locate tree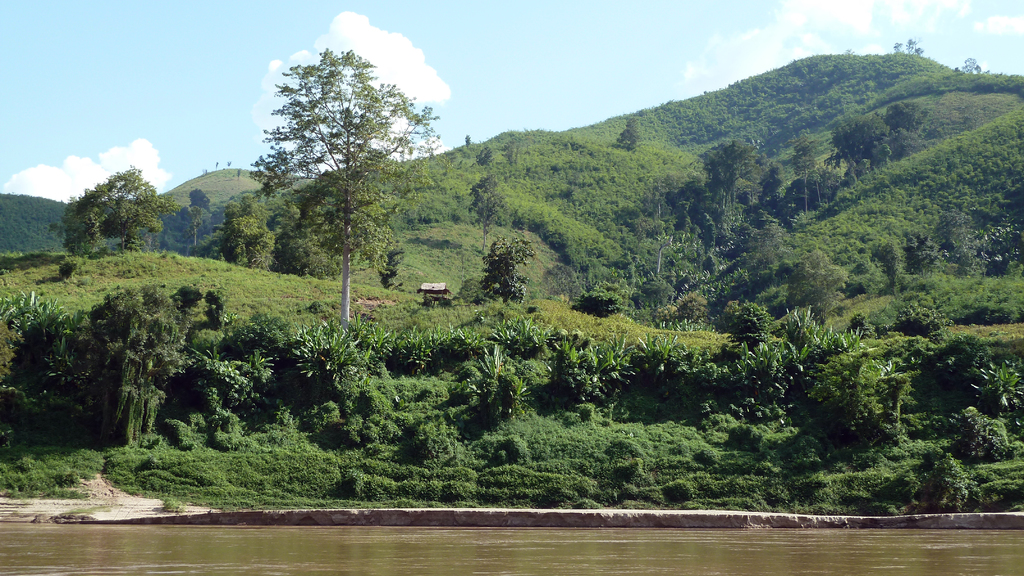
bbox(243, 31, 438, 326)
